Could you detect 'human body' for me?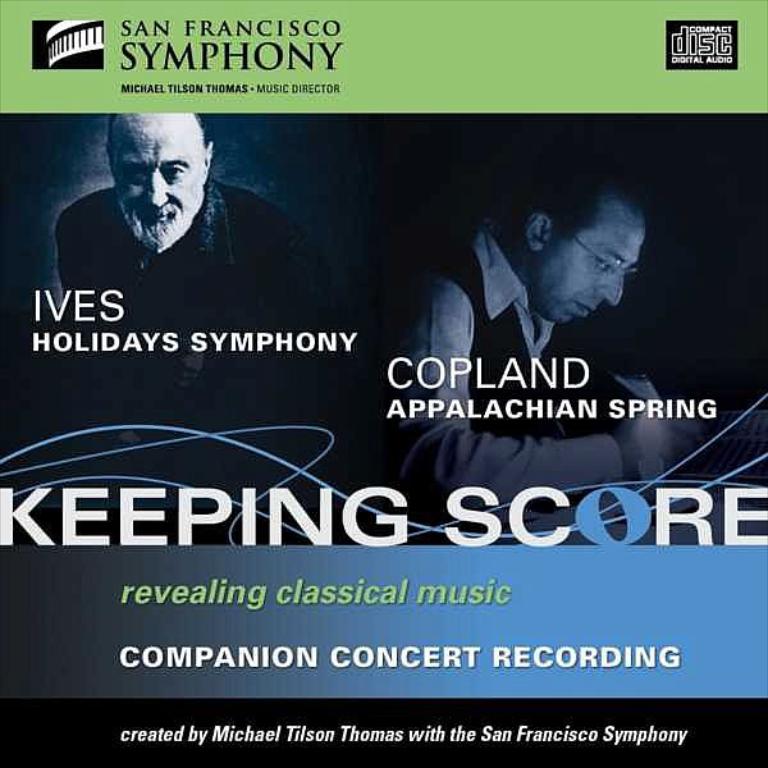
Detection result: locate(54, 115, 328, 443).
